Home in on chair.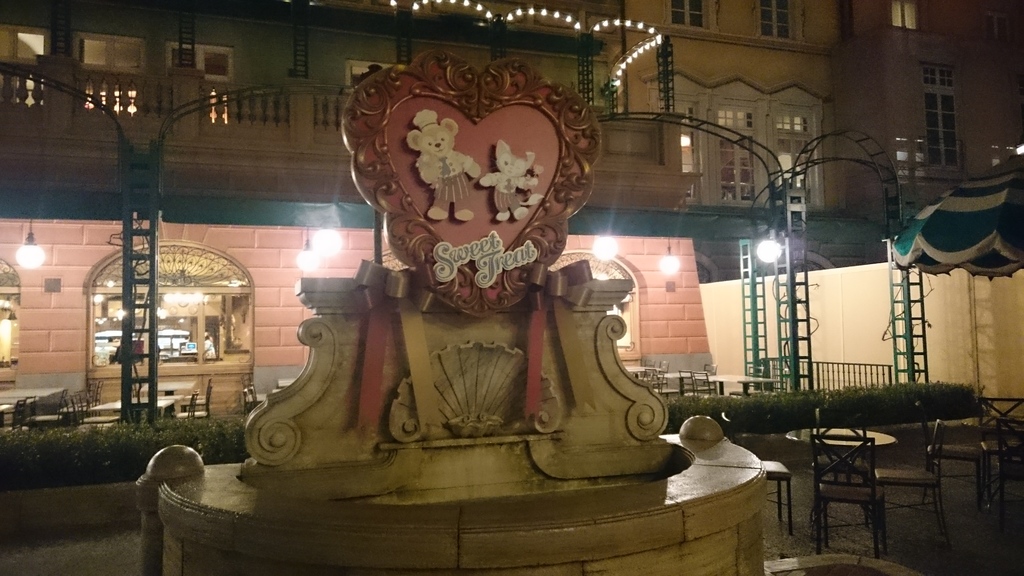
Homed in at crop(678, 364, 692, 397).
